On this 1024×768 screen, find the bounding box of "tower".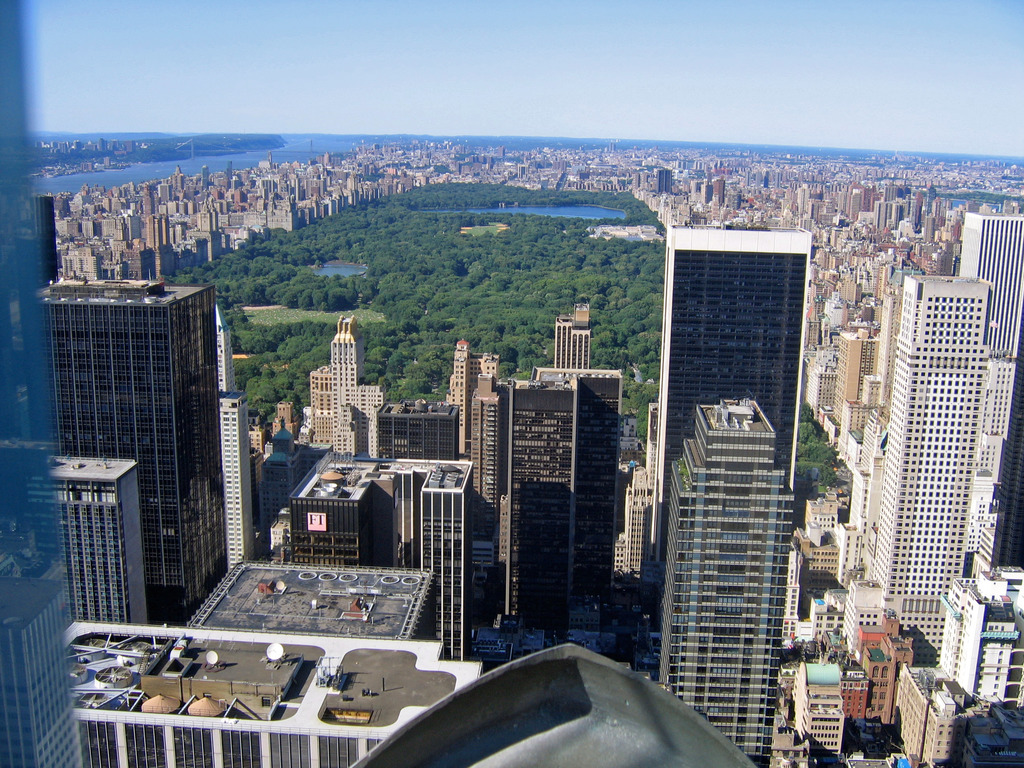
Bounding box: region(844, 276, 1015, 657).
